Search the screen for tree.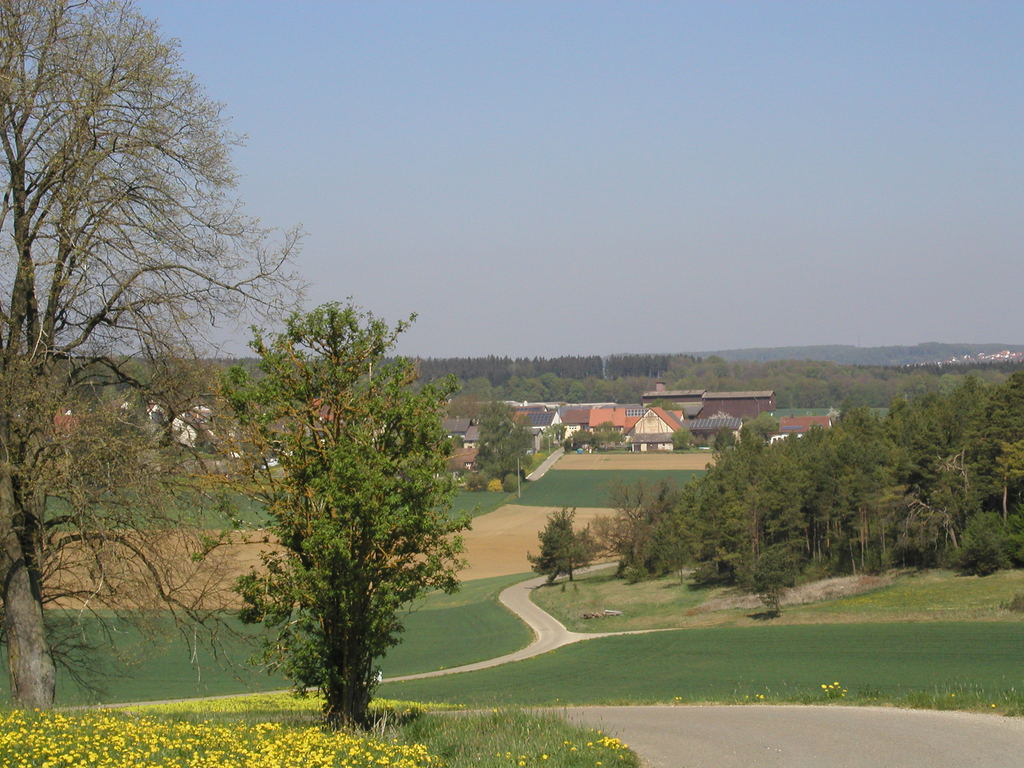
Found at crop(520, 501, 609, 580).
